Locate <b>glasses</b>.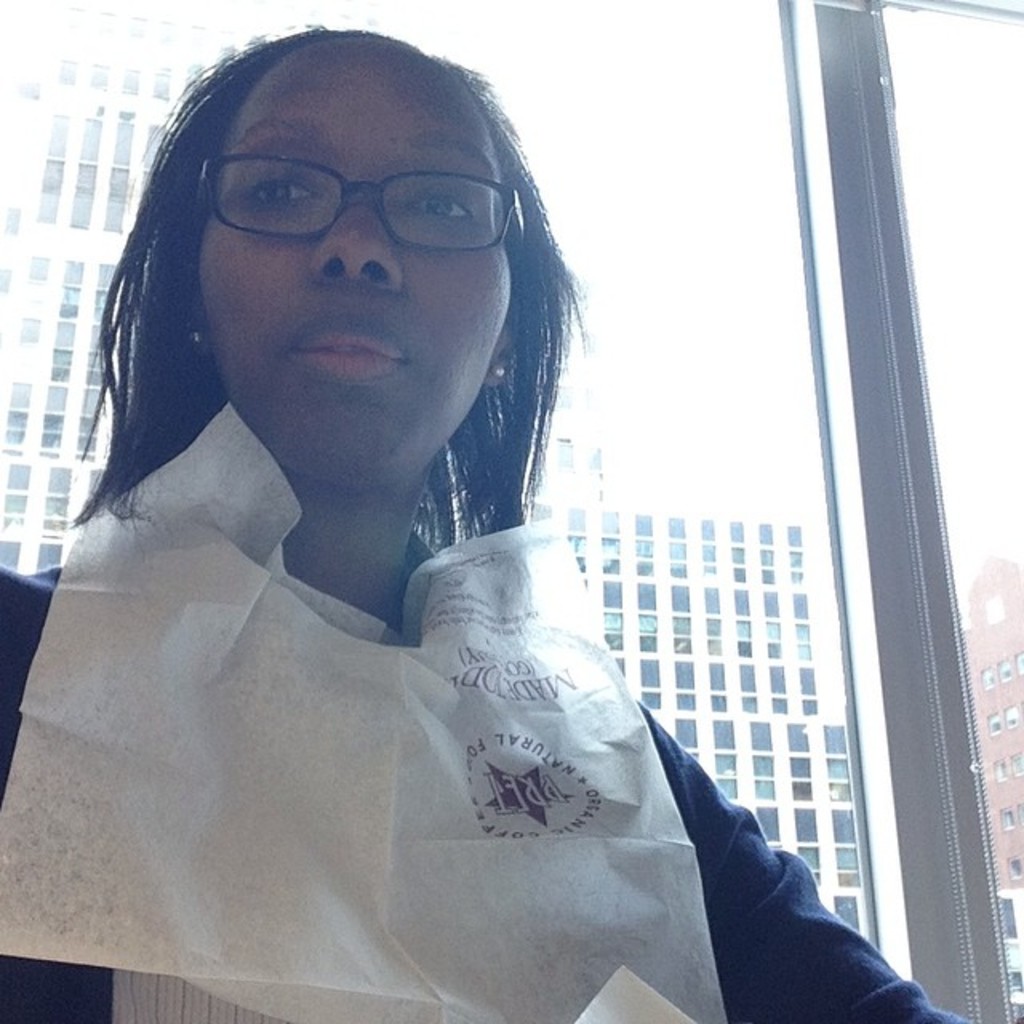
Bounding box: region(210, 166, 562, 269).
